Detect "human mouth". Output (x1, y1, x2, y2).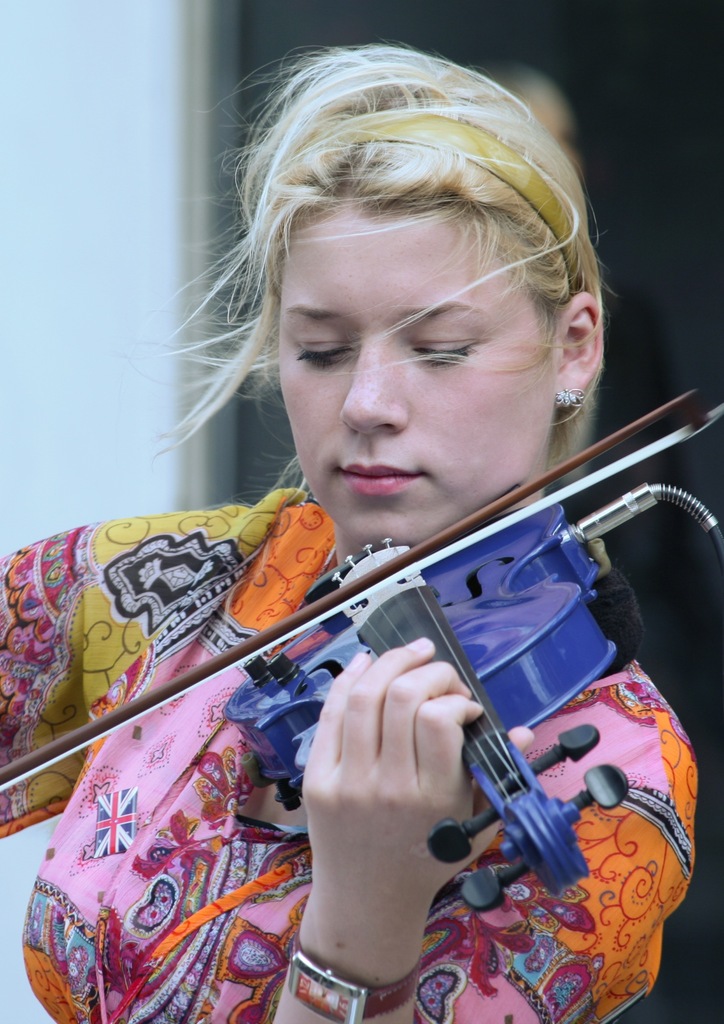
(335, 463, 424, 504).
